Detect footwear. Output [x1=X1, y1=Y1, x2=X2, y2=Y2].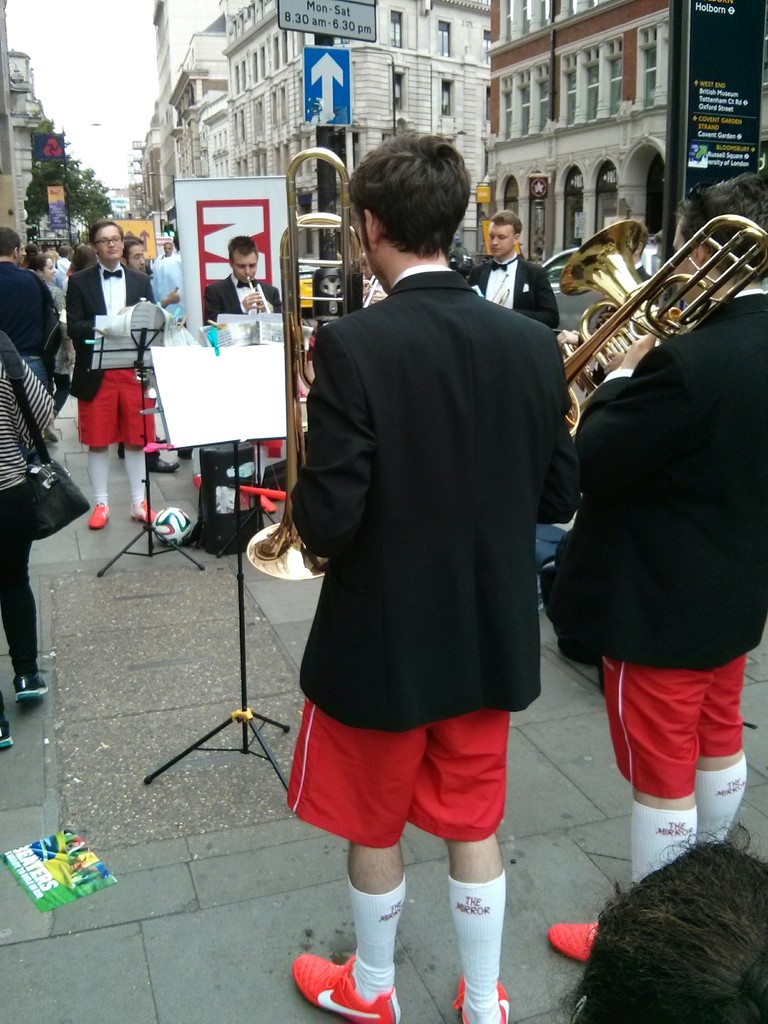
[x1=128, y1=497, x2=158, y2=527].
